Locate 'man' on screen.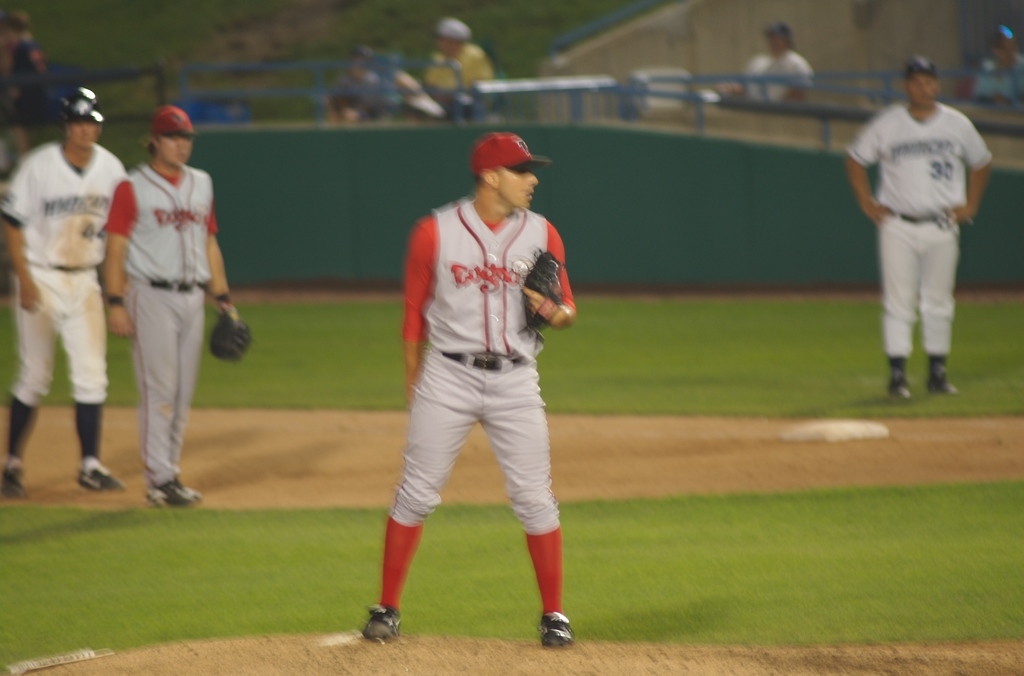
On screen at <region>961, 23, 1023, 99</region>.
